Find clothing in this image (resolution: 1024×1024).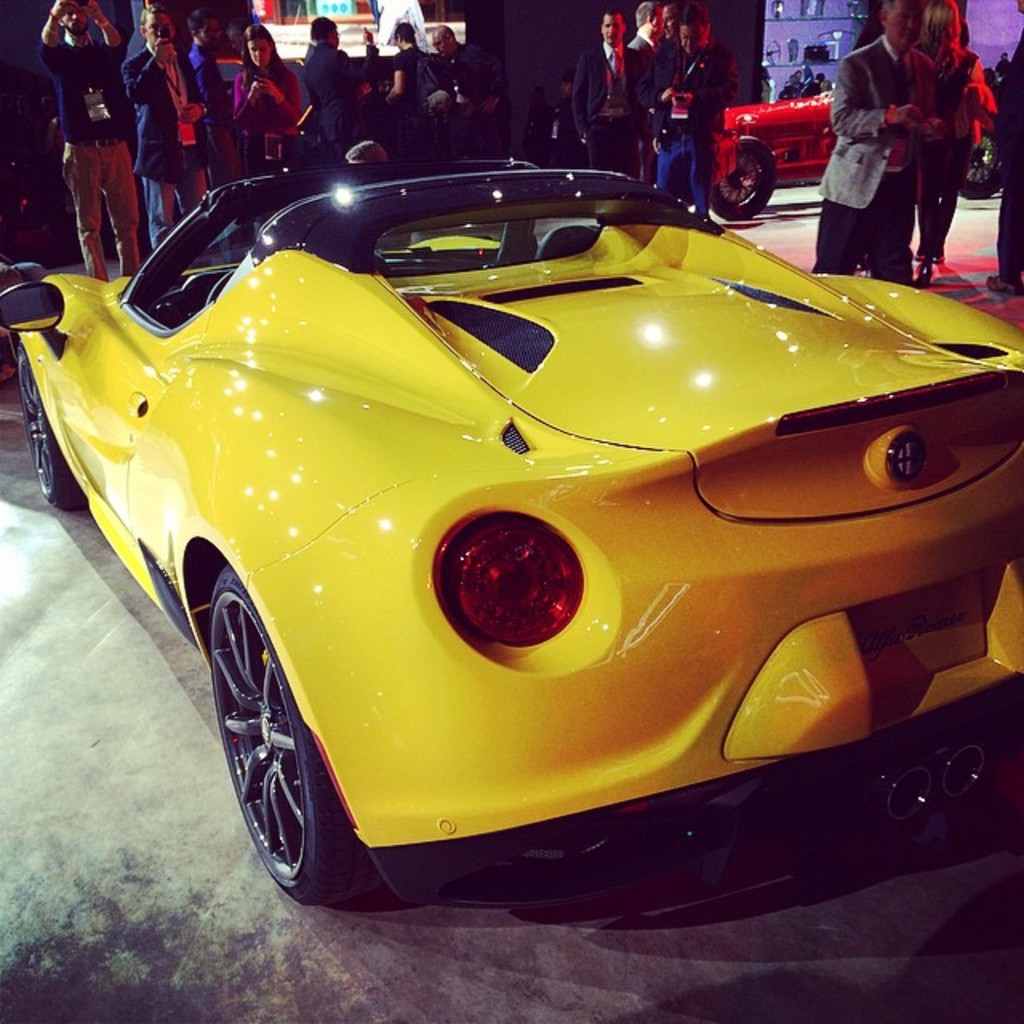
box(304, 40, 376, 163).
